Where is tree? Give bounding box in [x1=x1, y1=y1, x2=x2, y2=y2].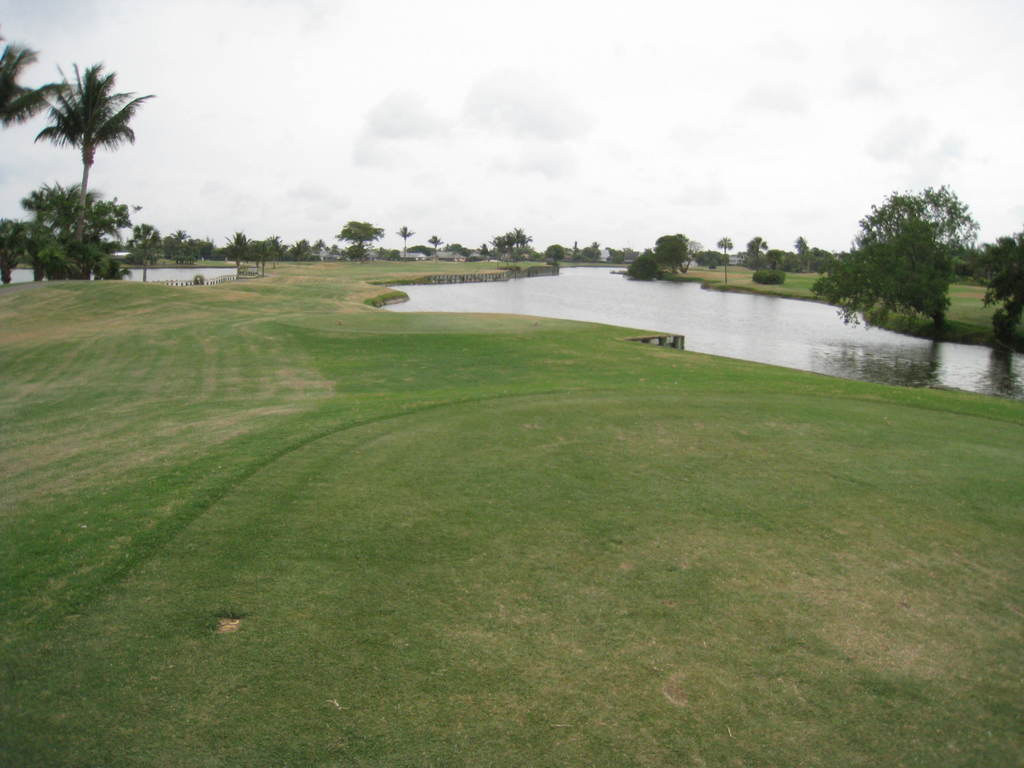
[x1=0, y1=44, x2=51, y2=129].
